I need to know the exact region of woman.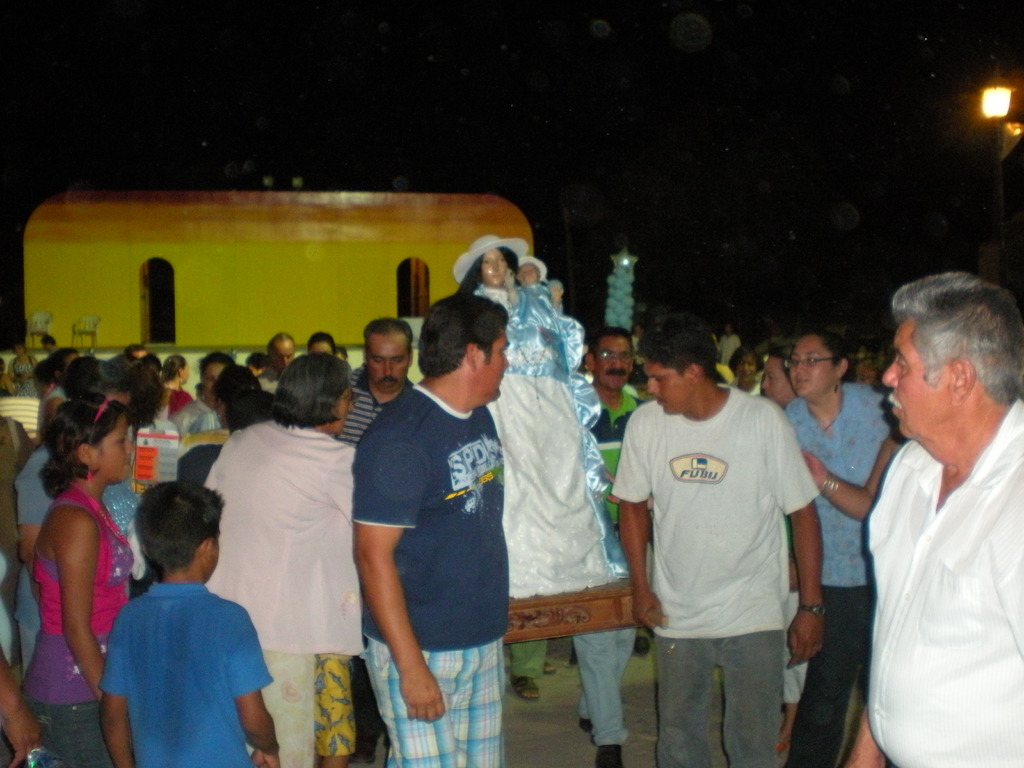
Region: BBox(8, 340, 40, 392).
